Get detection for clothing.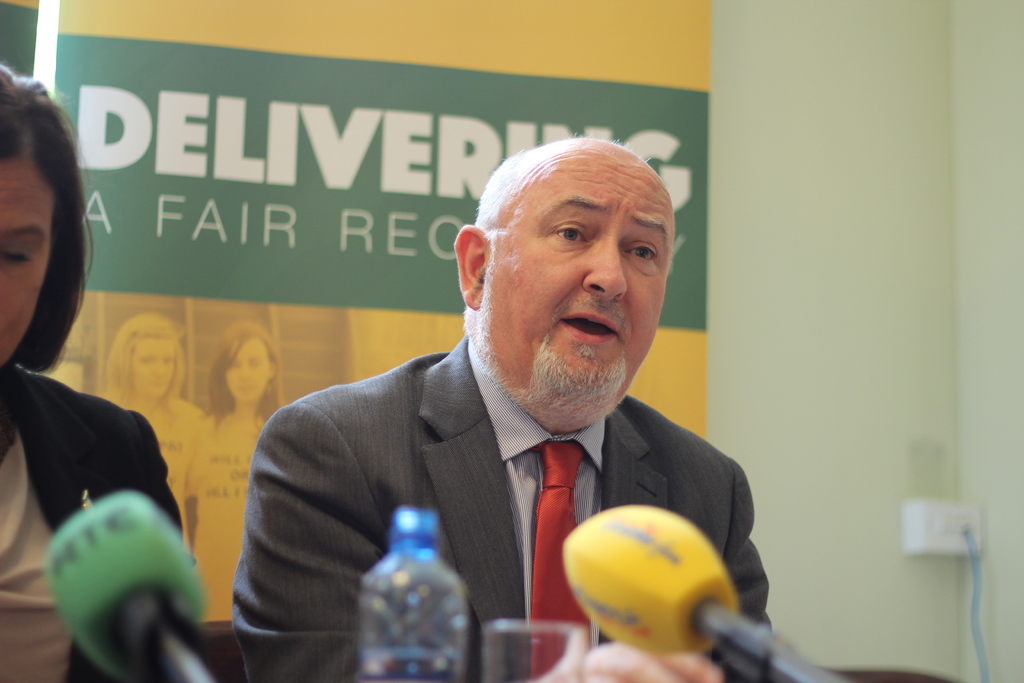
Detection: <box>0,369,186,682</box>.
